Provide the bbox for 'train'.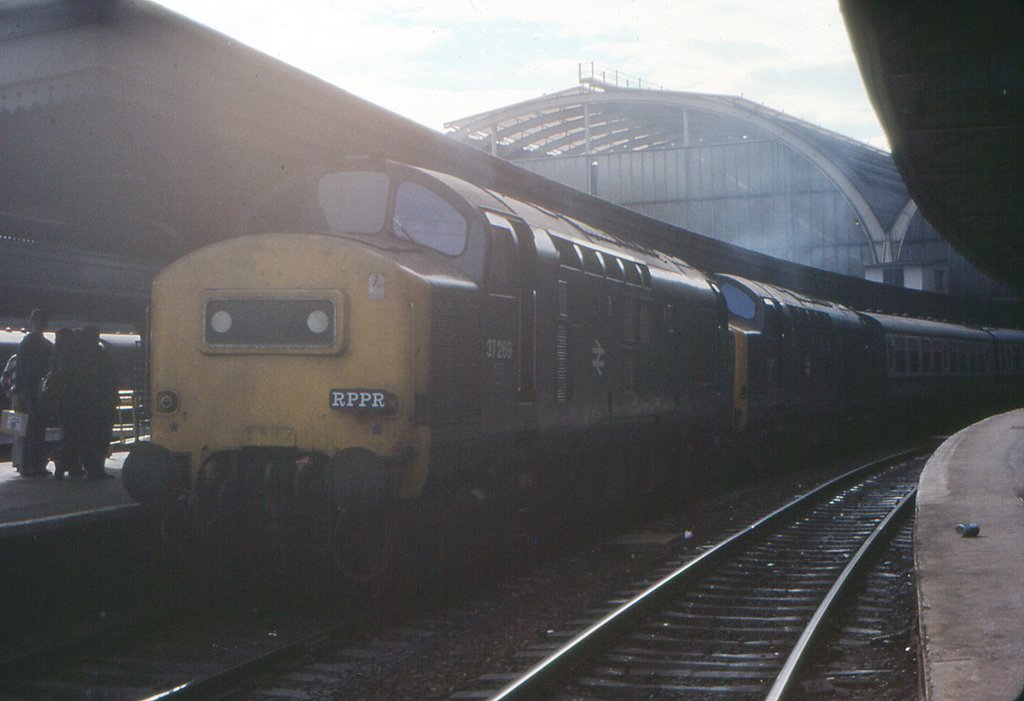
l=123, t=144, r=1023, b=594.
